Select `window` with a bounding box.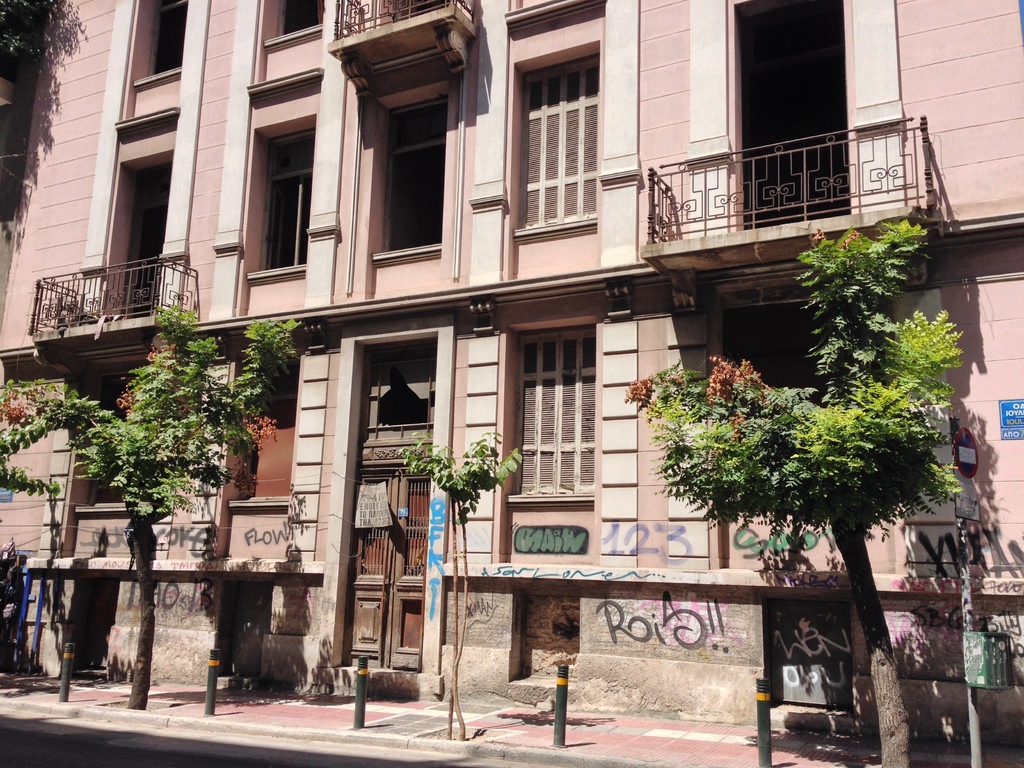
371,94,445,274.
